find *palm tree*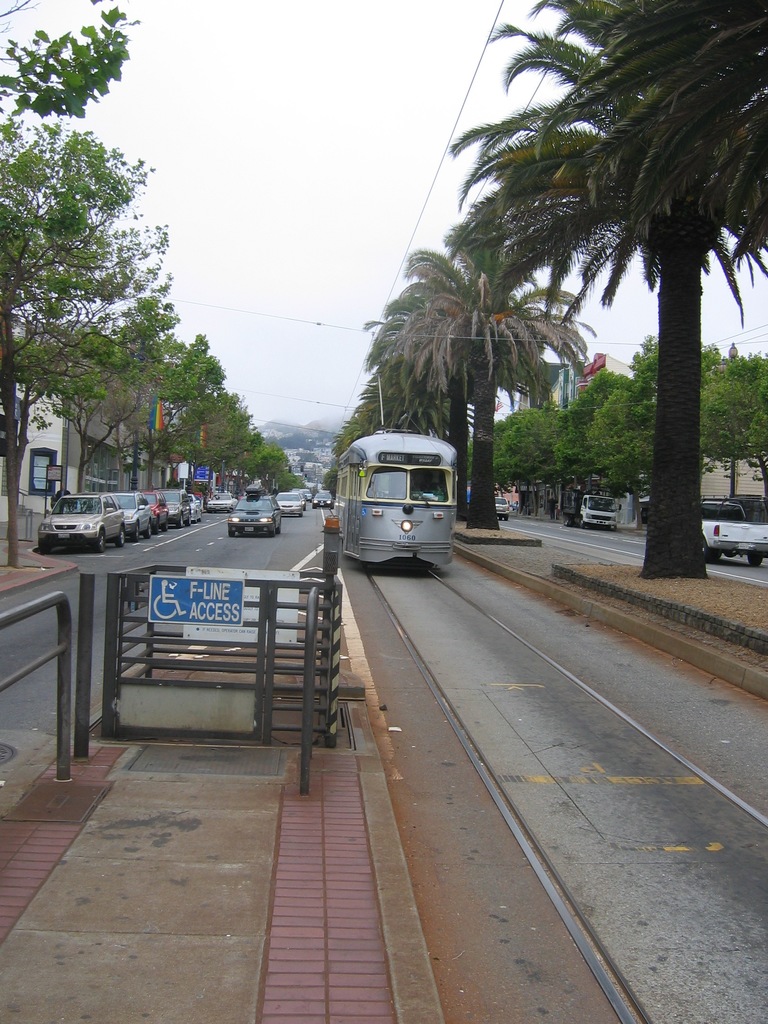
(340,342,414,629)
